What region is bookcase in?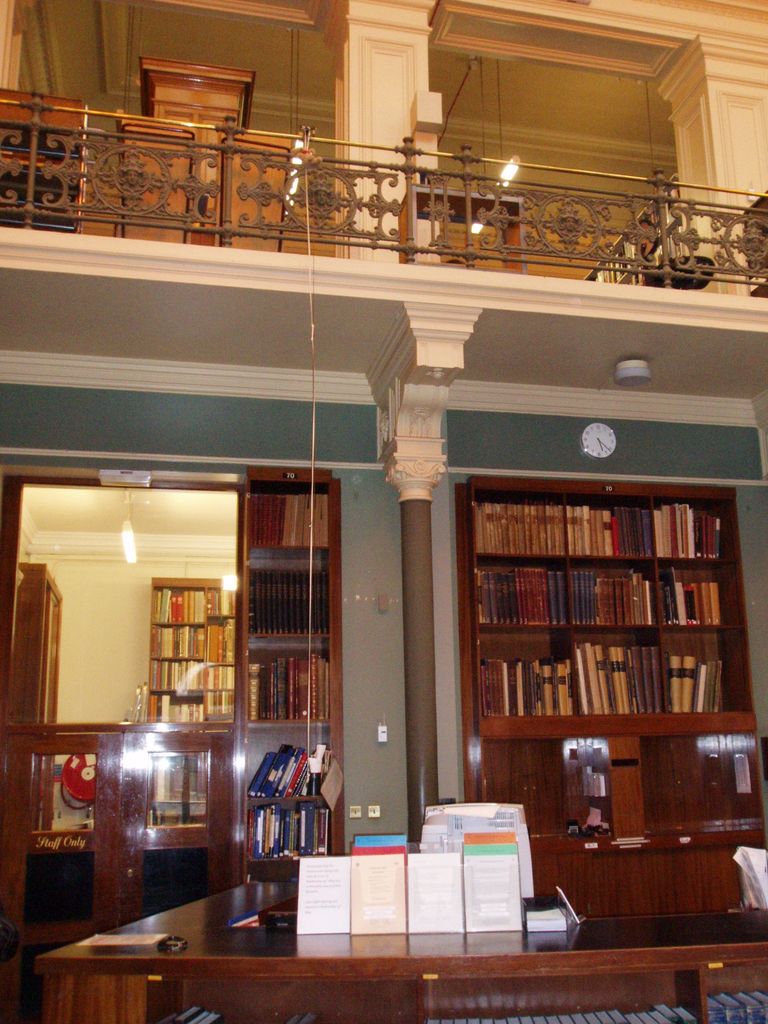
479,472,732,794.
